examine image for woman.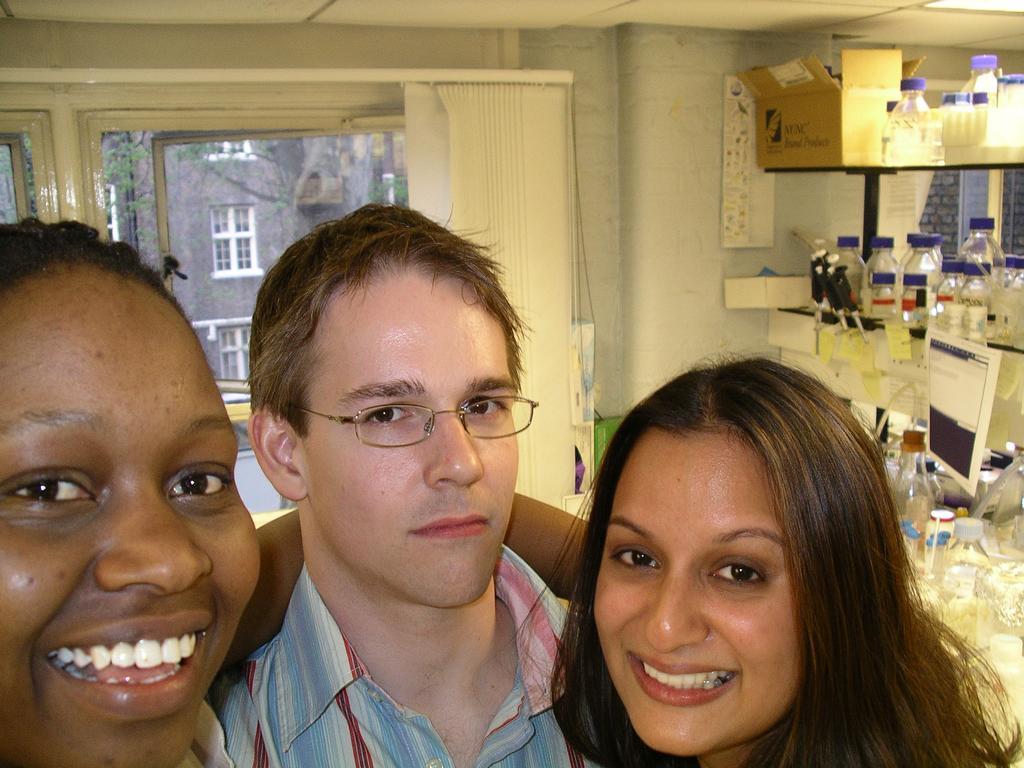
Examination result: rect(556, 347, 1023, 766).
